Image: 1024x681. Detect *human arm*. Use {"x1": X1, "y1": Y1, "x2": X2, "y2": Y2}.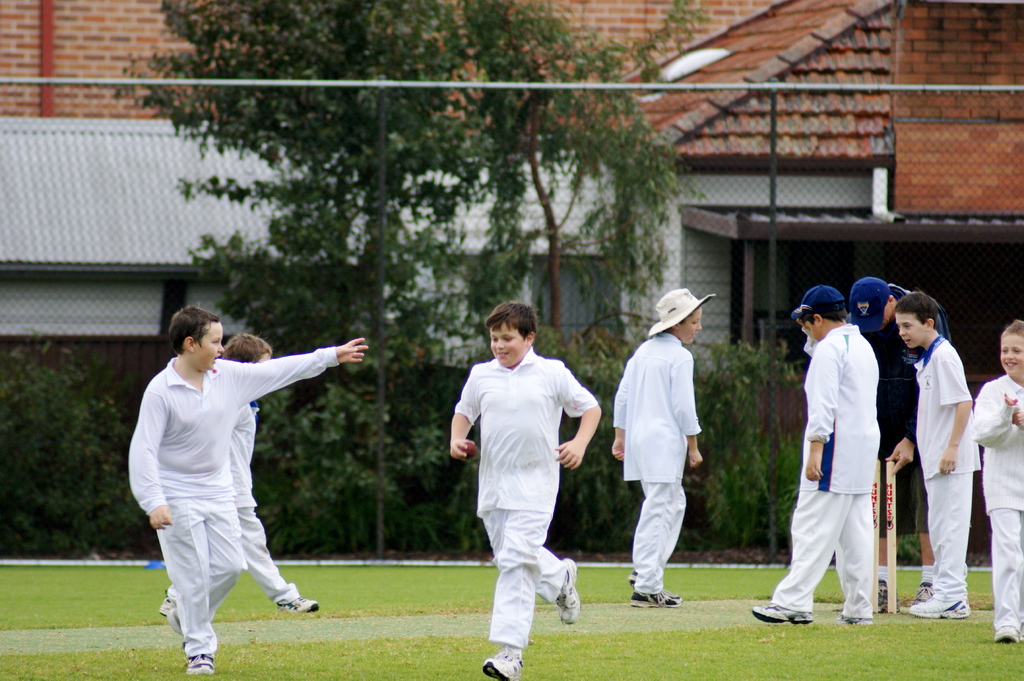
{"x1": 884, "y1": 354, "x2": 917, "y2": 470}.
